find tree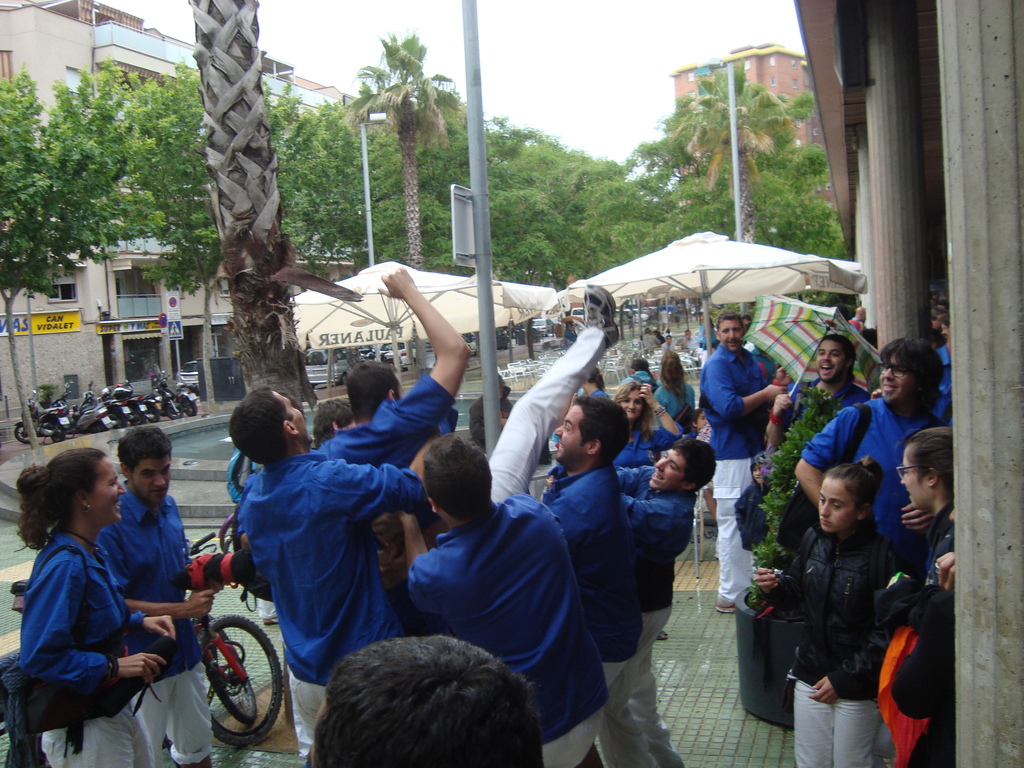
x1=268, y1=15, x2=480, y2=312
